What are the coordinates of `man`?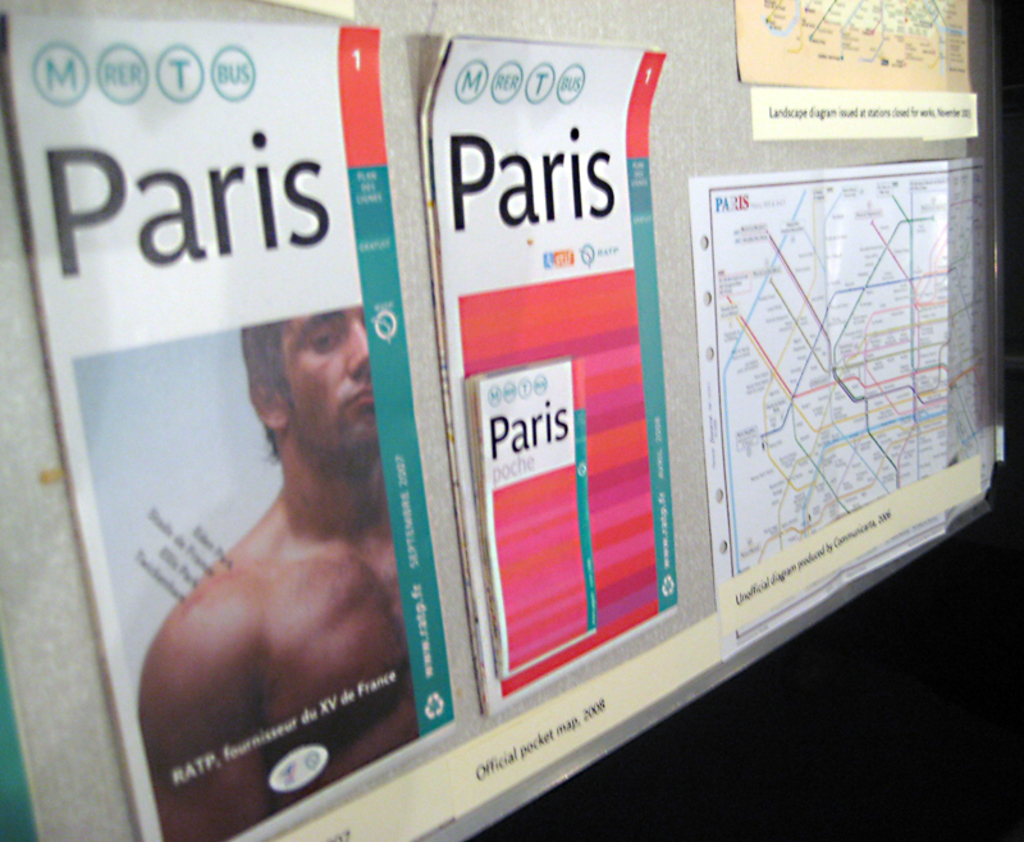
pyautogui.locateOnScreen(133, 244, 460, 824).
